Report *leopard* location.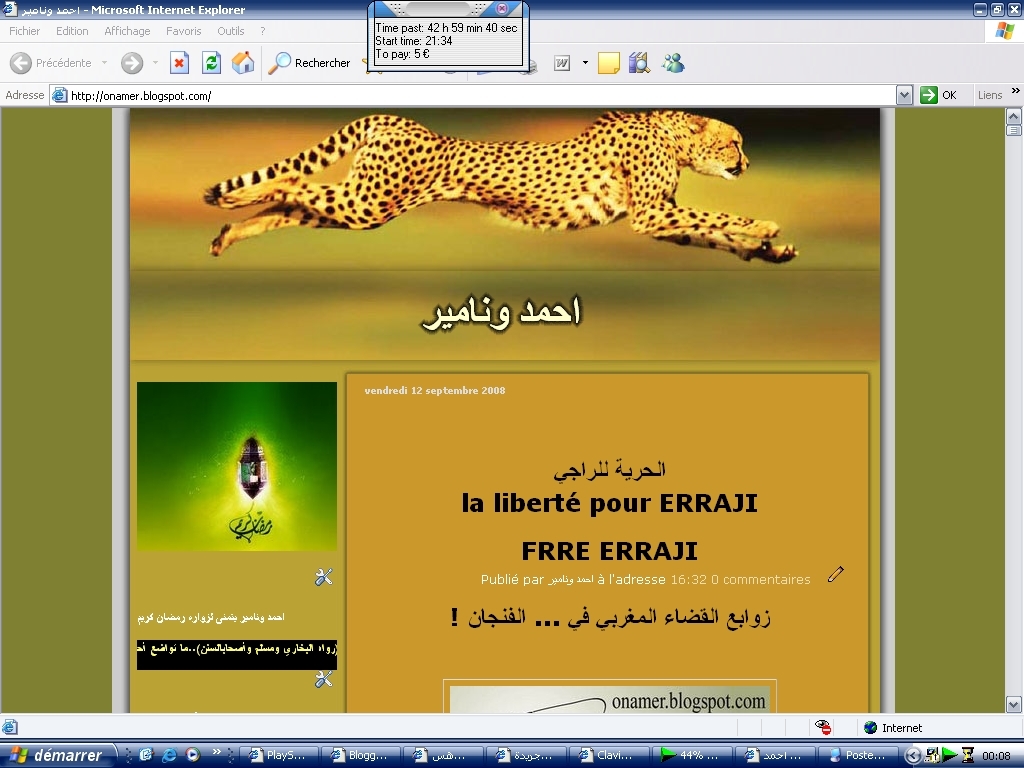
Report: {"left": 205, "top": 108, "right": 802, "bottom": 256}.
